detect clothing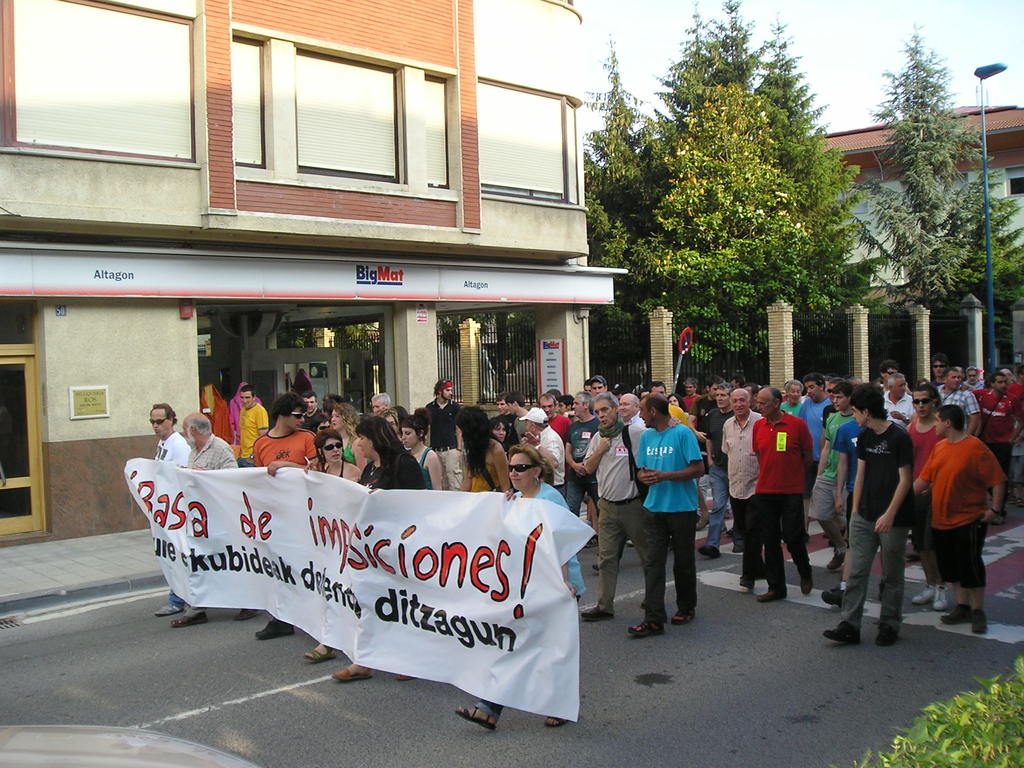
crop(647, 511, 698, 622)
